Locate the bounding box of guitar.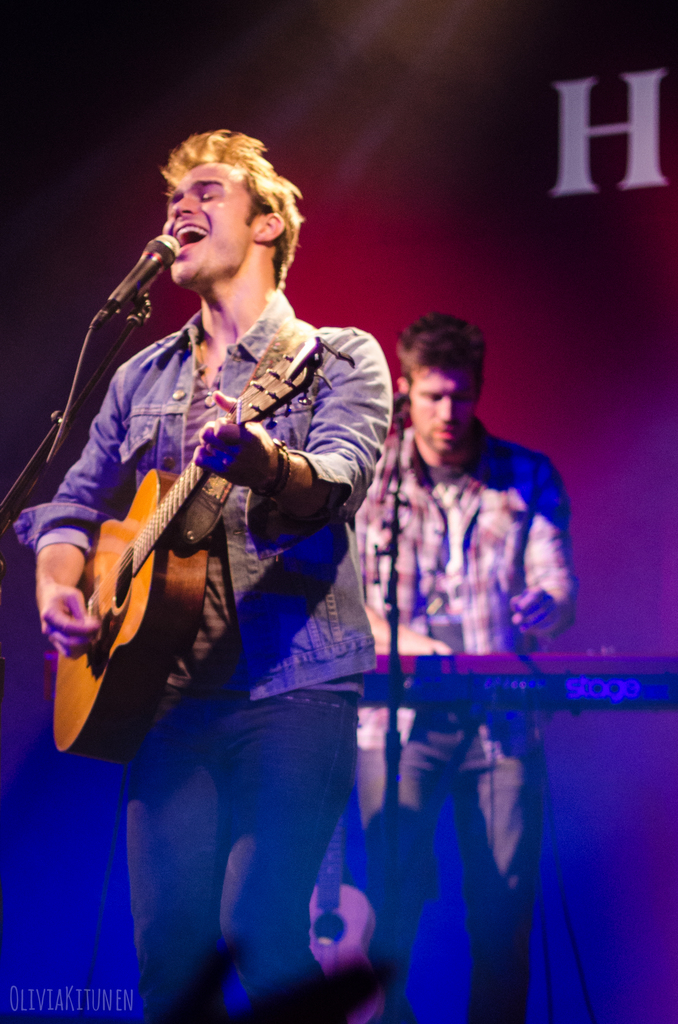
Bounding box: x1=298 y1=776 x2=396 y2=1021.
